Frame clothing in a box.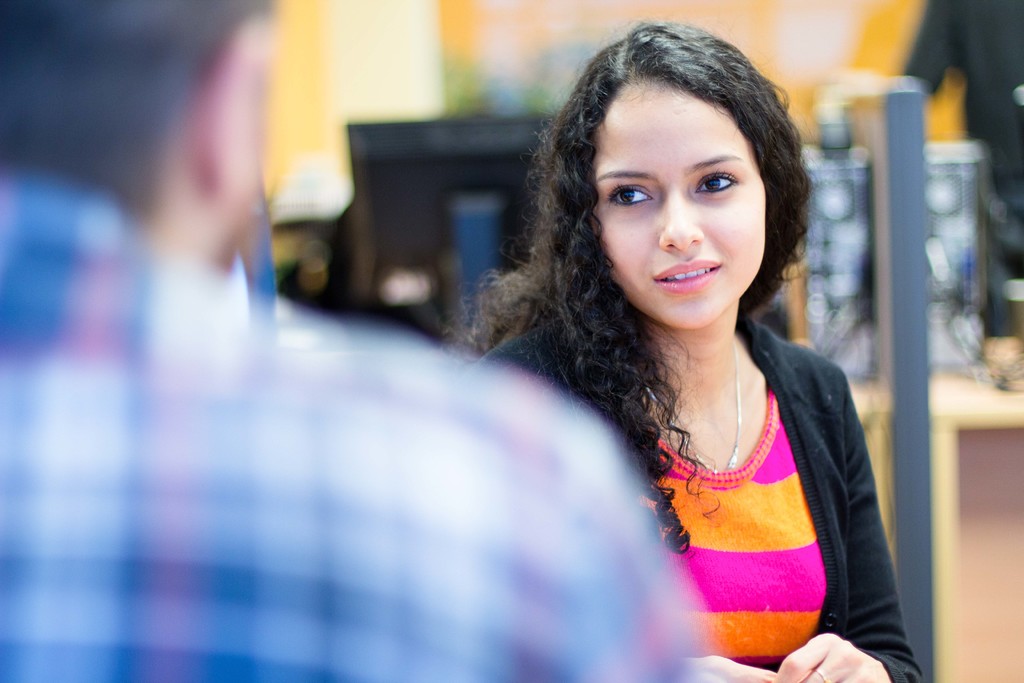
region(483, 245, 907, 655).
